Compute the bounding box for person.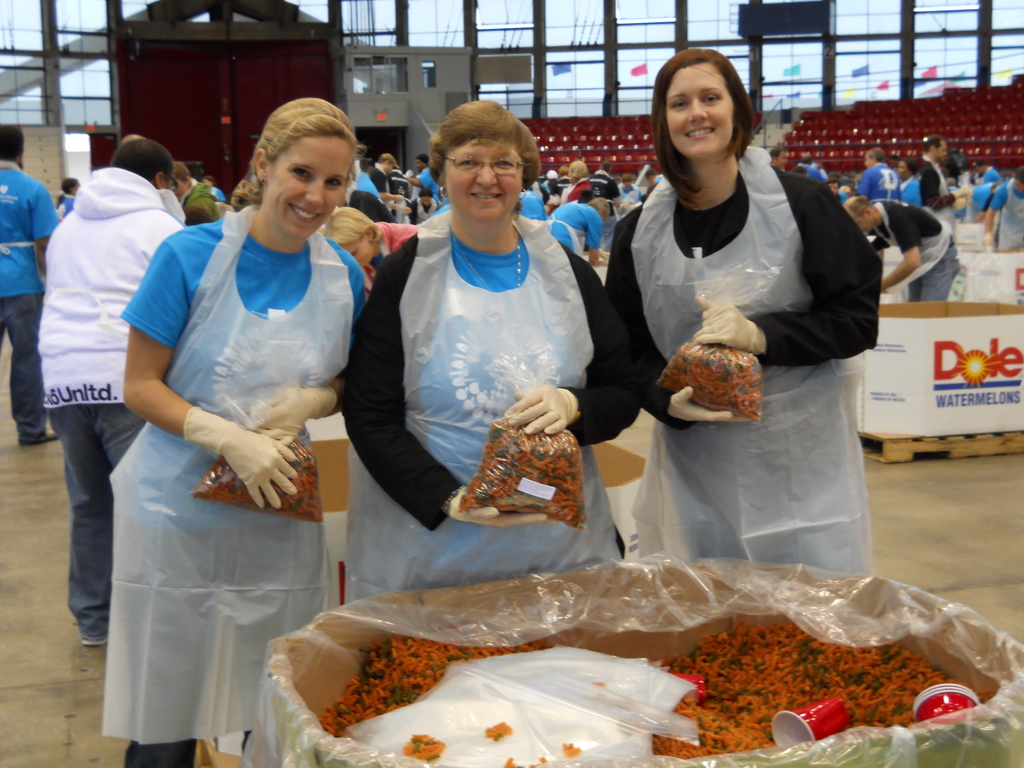
[left=359, top=151, right=403, bottom=187].
